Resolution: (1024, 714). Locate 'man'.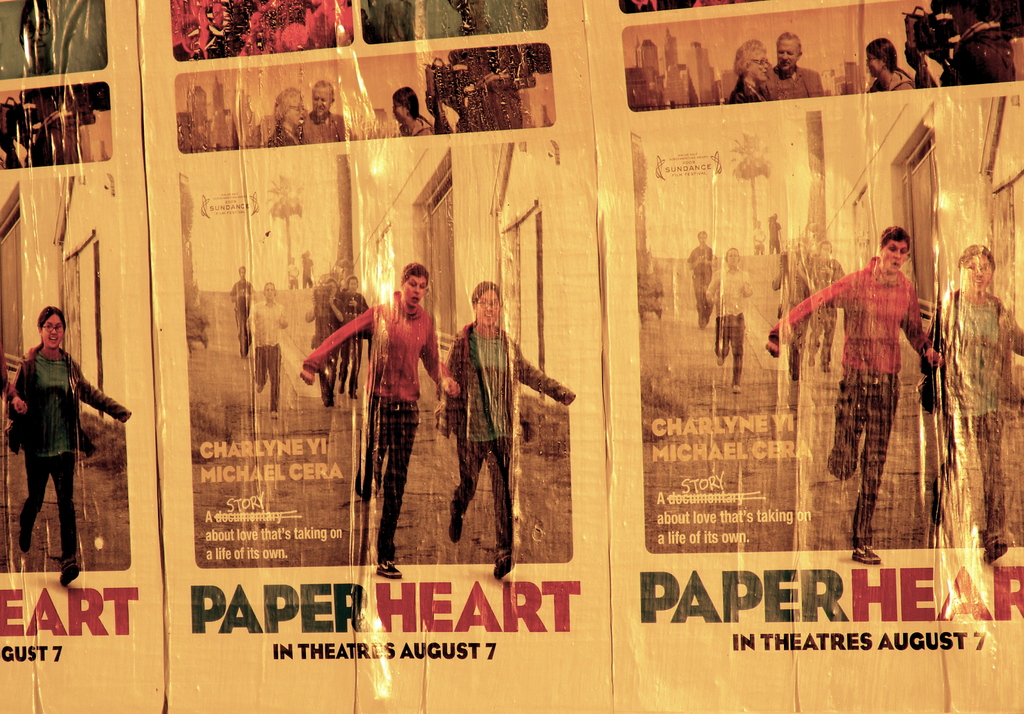
244:280:289:419.
